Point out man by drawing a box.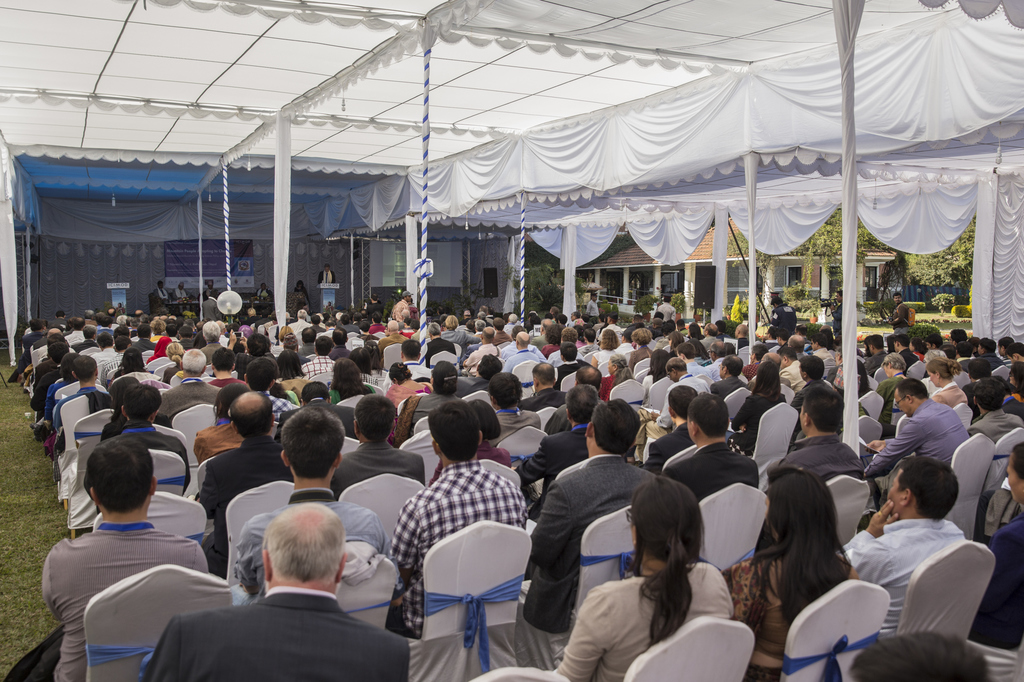
crop(970, 381, 1022, 438).
